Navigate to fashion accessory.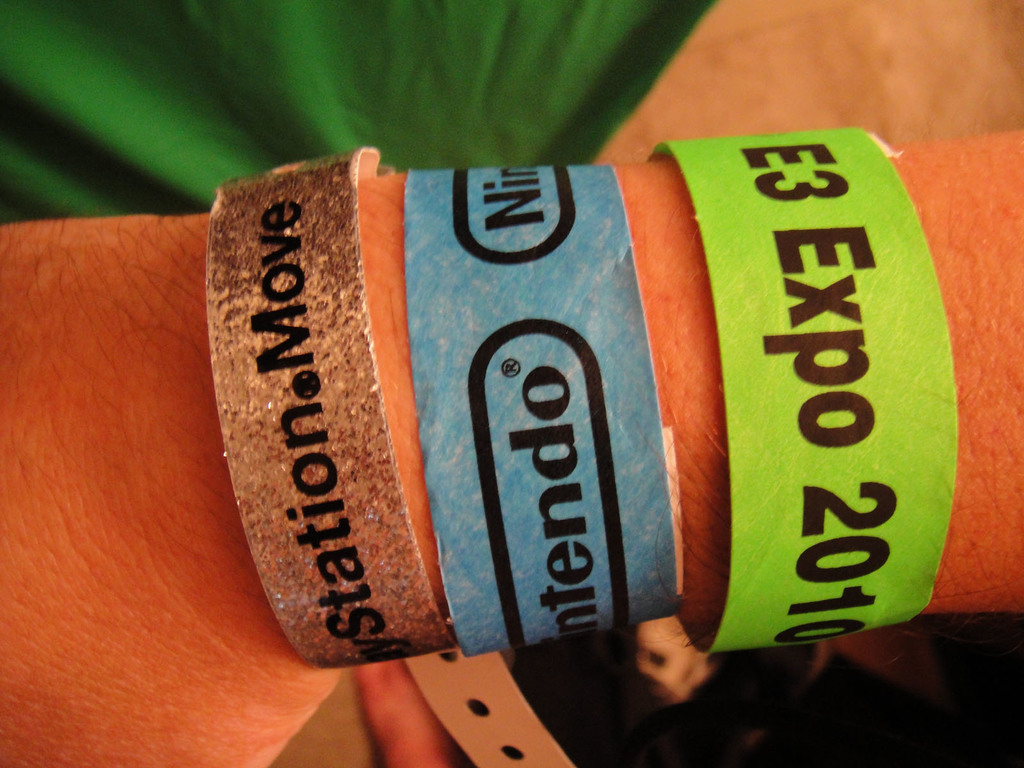
Navigation target: (405, 159, 689, 657).
